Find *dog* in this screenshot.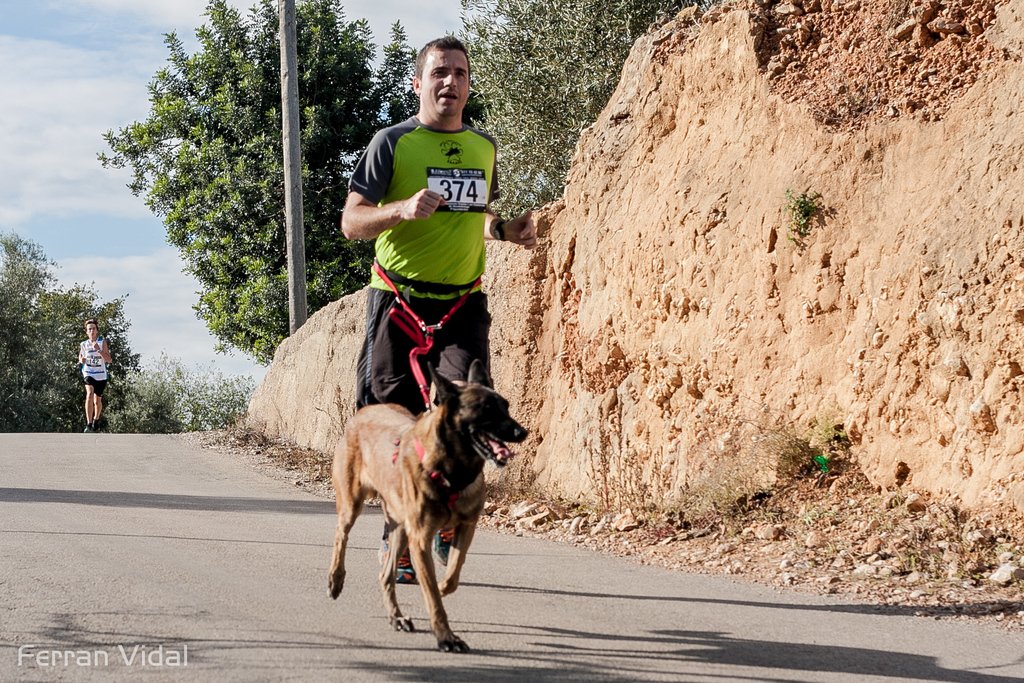
The bounding box for *dog* is left=329, top=362, right=528, bottom=655.
